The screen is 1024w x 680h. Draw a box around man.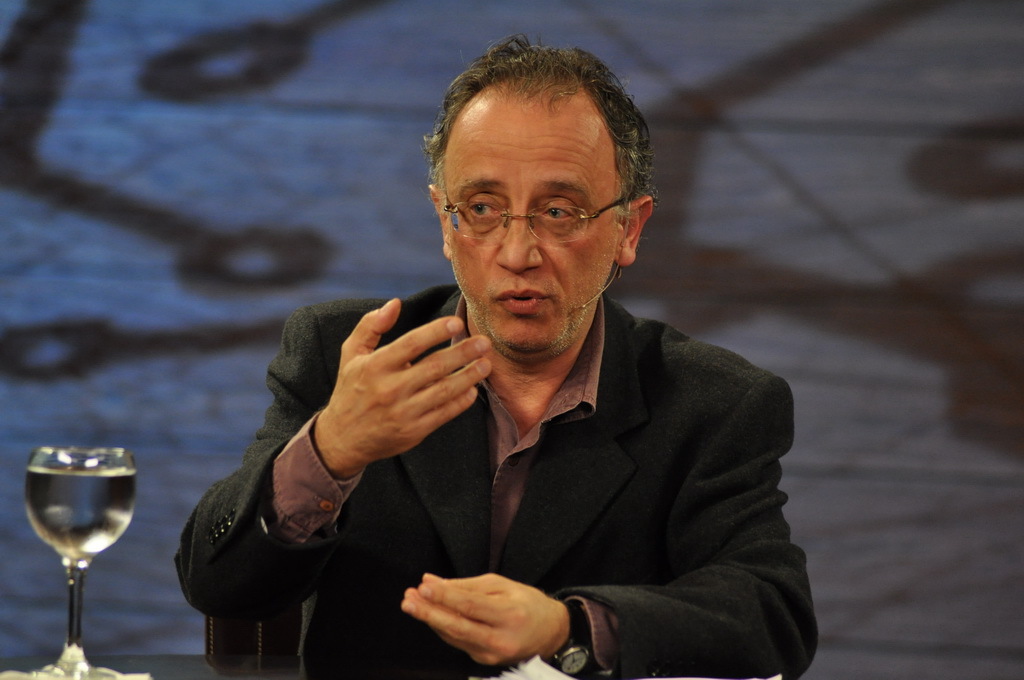
211:68:824:677.
